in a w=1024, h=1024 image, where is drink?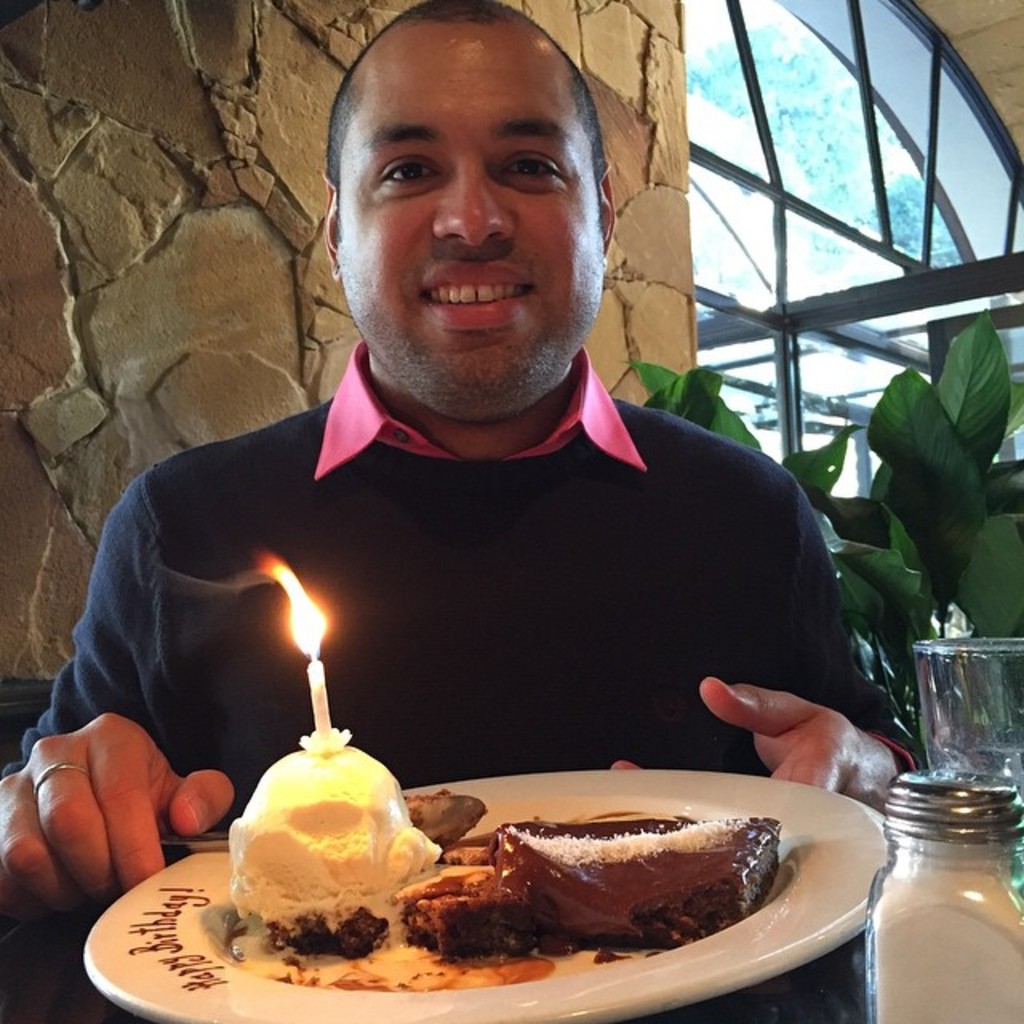
<region>882, 613, 1018, 850</region>.
